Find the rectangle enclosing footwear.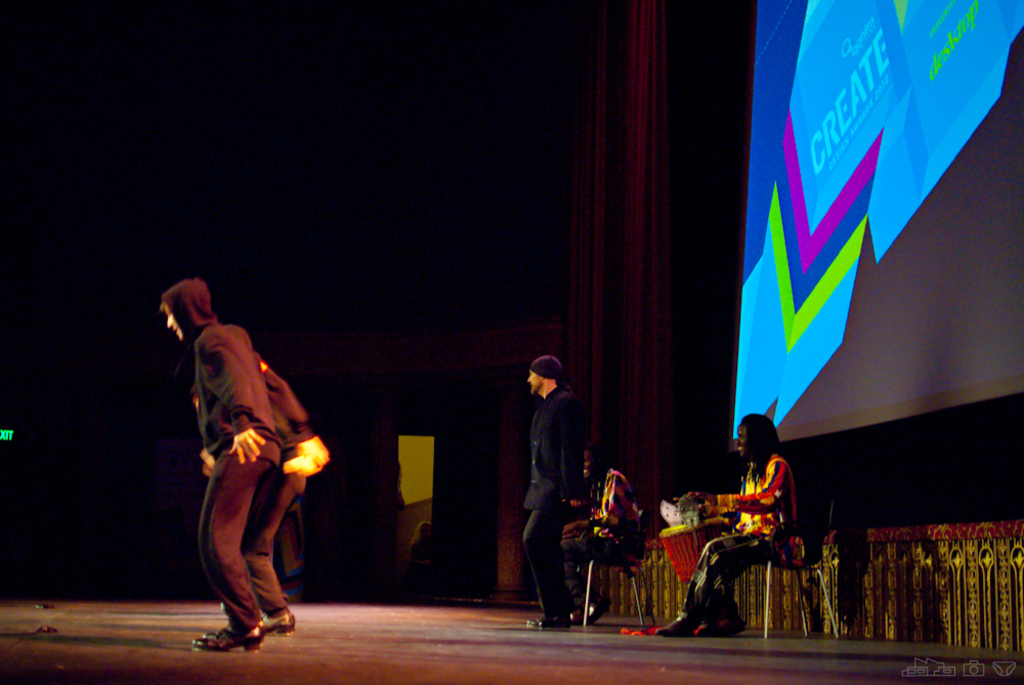
region(583, 598, 605, 619).
